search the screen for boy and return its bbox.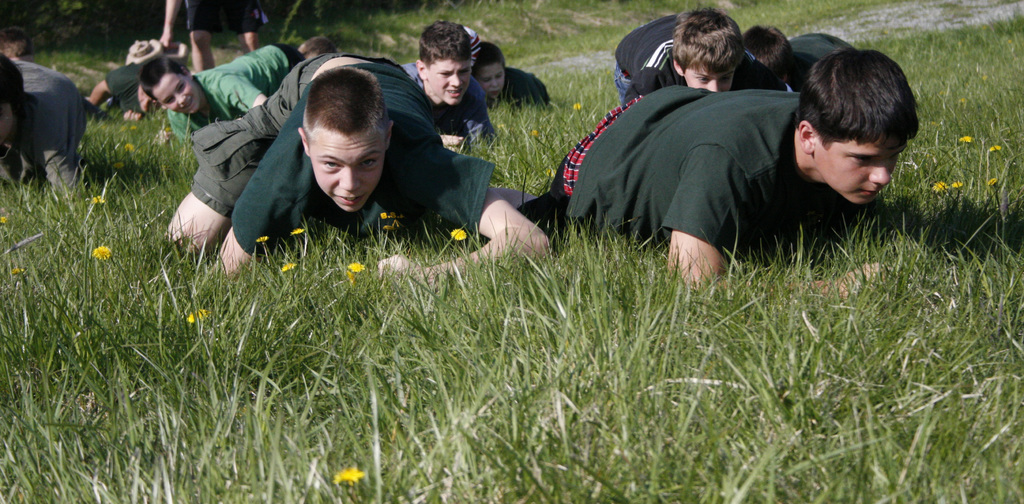
Found: select_region(615, 41, 933, 291).
